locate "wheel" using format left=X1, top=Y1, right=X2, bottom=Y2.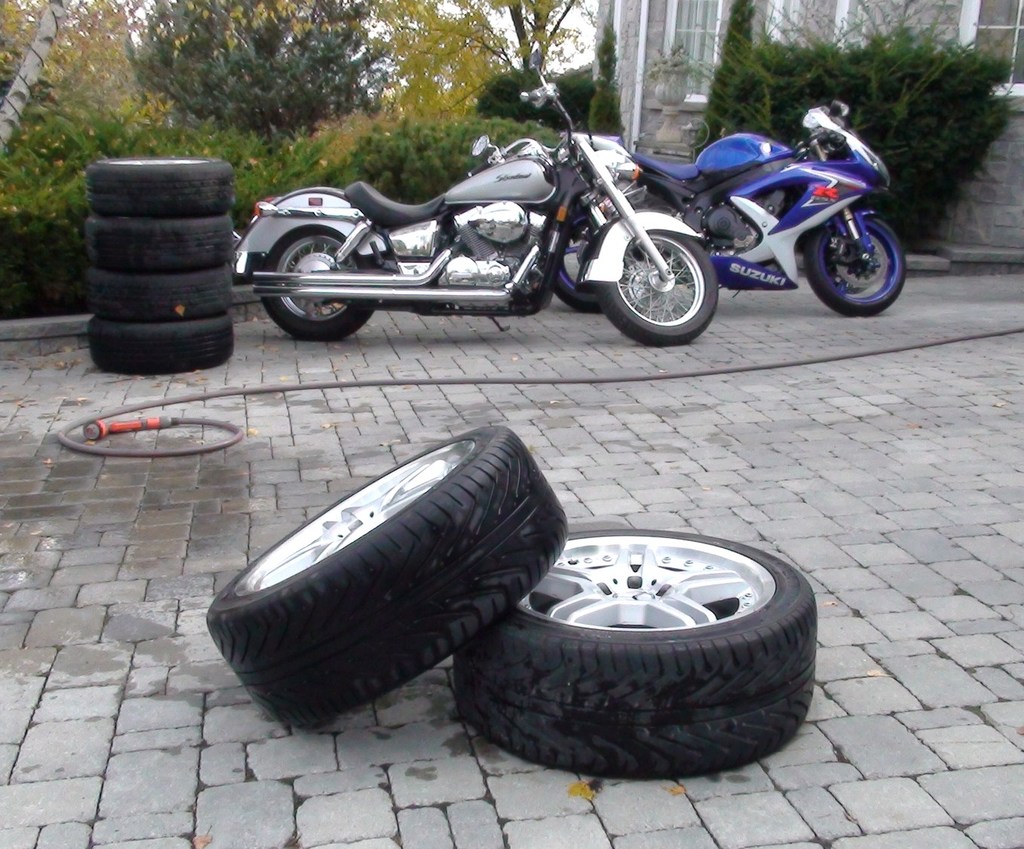
left=553, top=213, right=607, bottom=311.
